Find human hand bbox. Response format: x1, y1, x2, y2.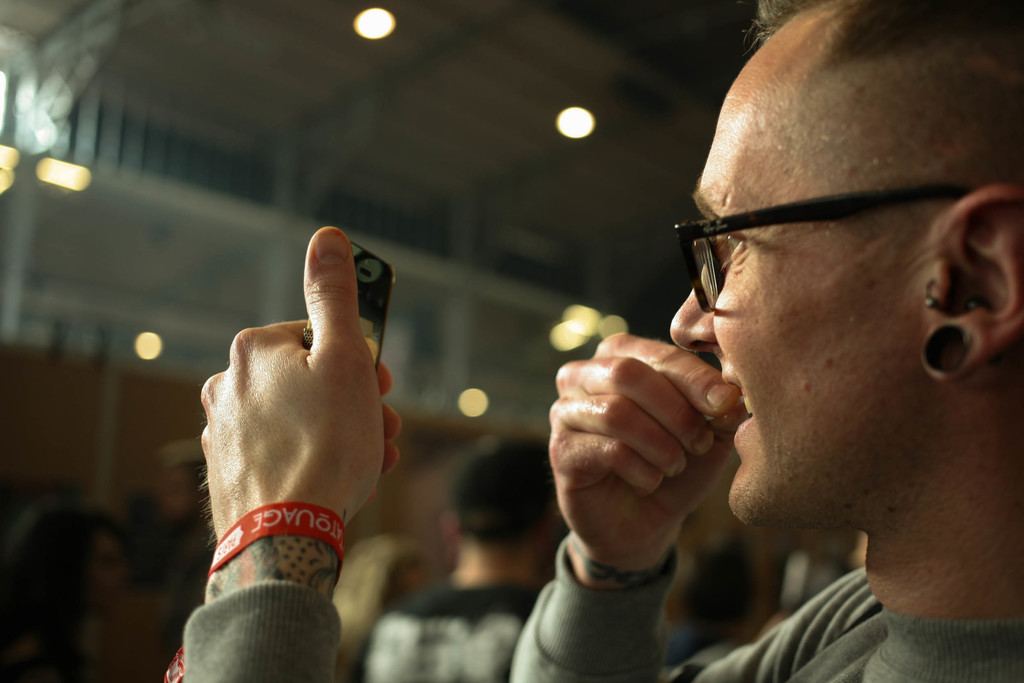
545, 331, 753, 568.
